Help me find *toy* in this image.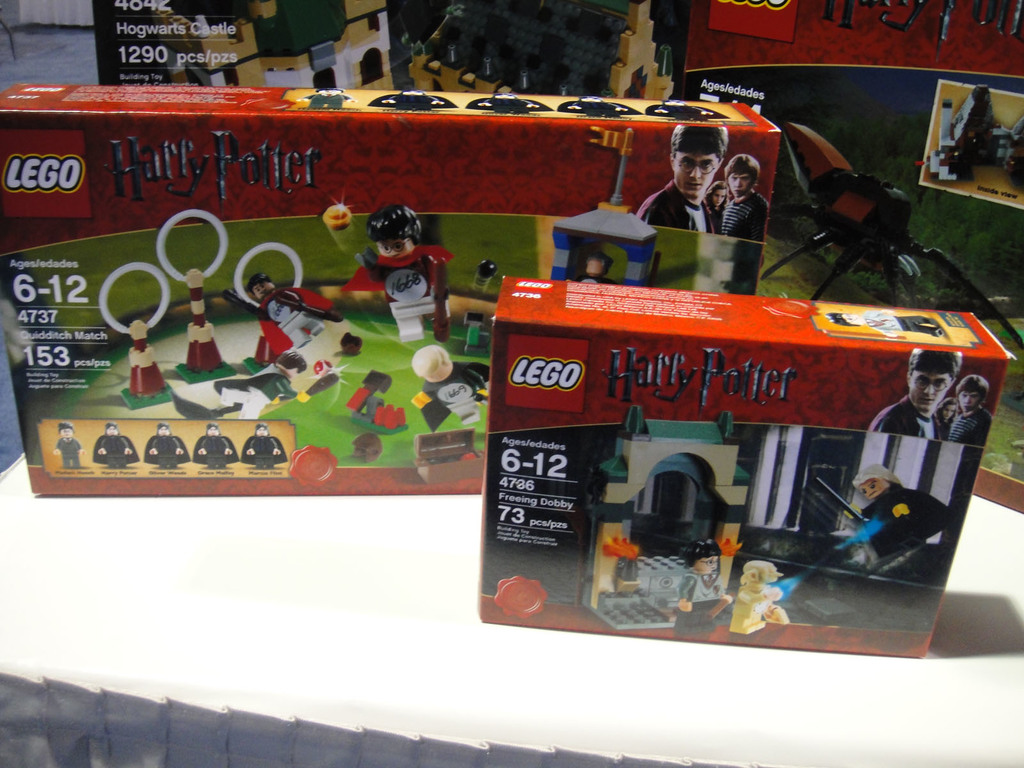
Found it: BBox(556, 93, 639, 119).
